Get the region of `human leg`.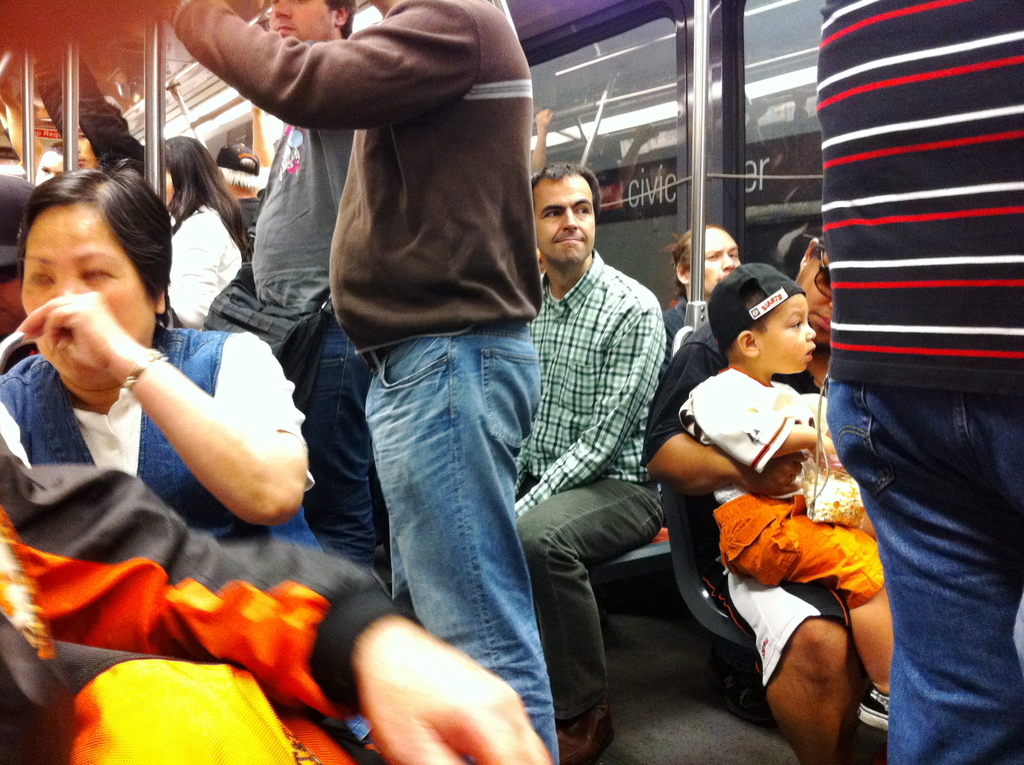
box(506, 475, 672, 764).
